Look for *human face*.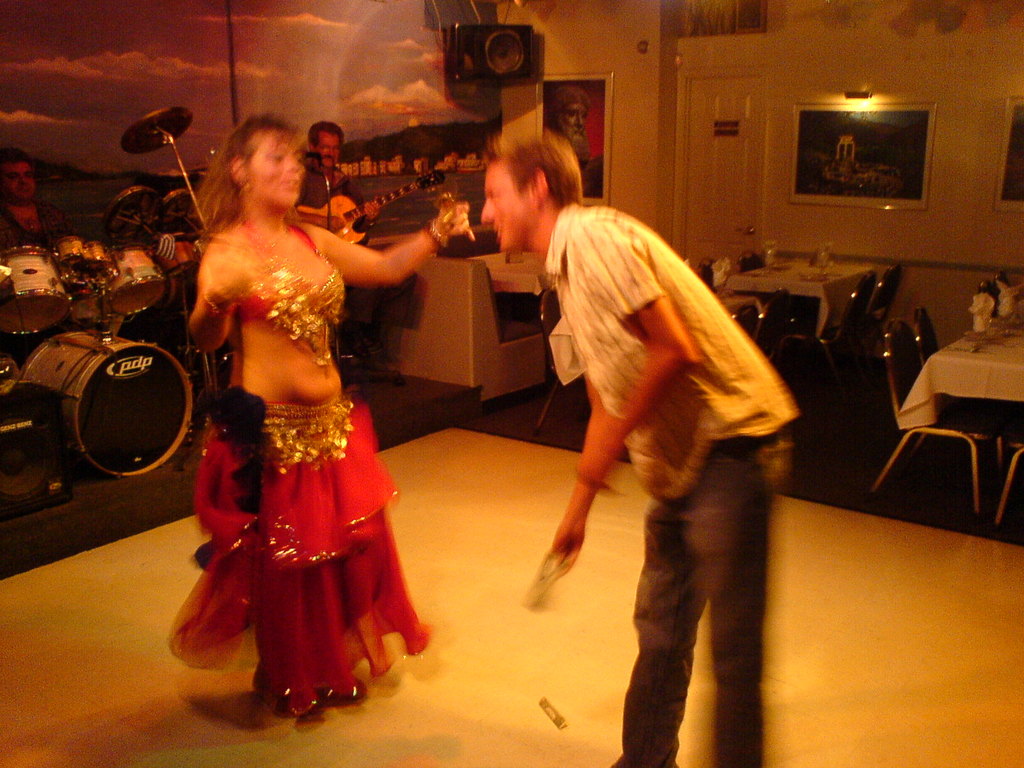
Found: region(477, 159, 529, 252).
